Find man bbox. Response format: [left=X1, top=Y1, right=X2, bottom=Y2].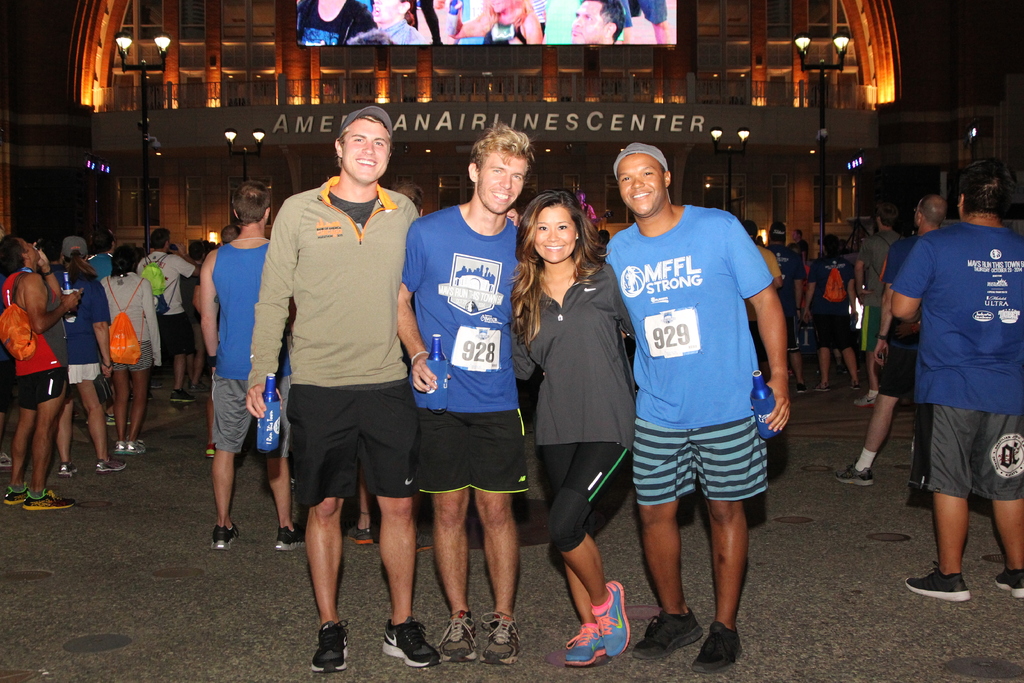
[left=43, top=246, right=134, bottom=479].
